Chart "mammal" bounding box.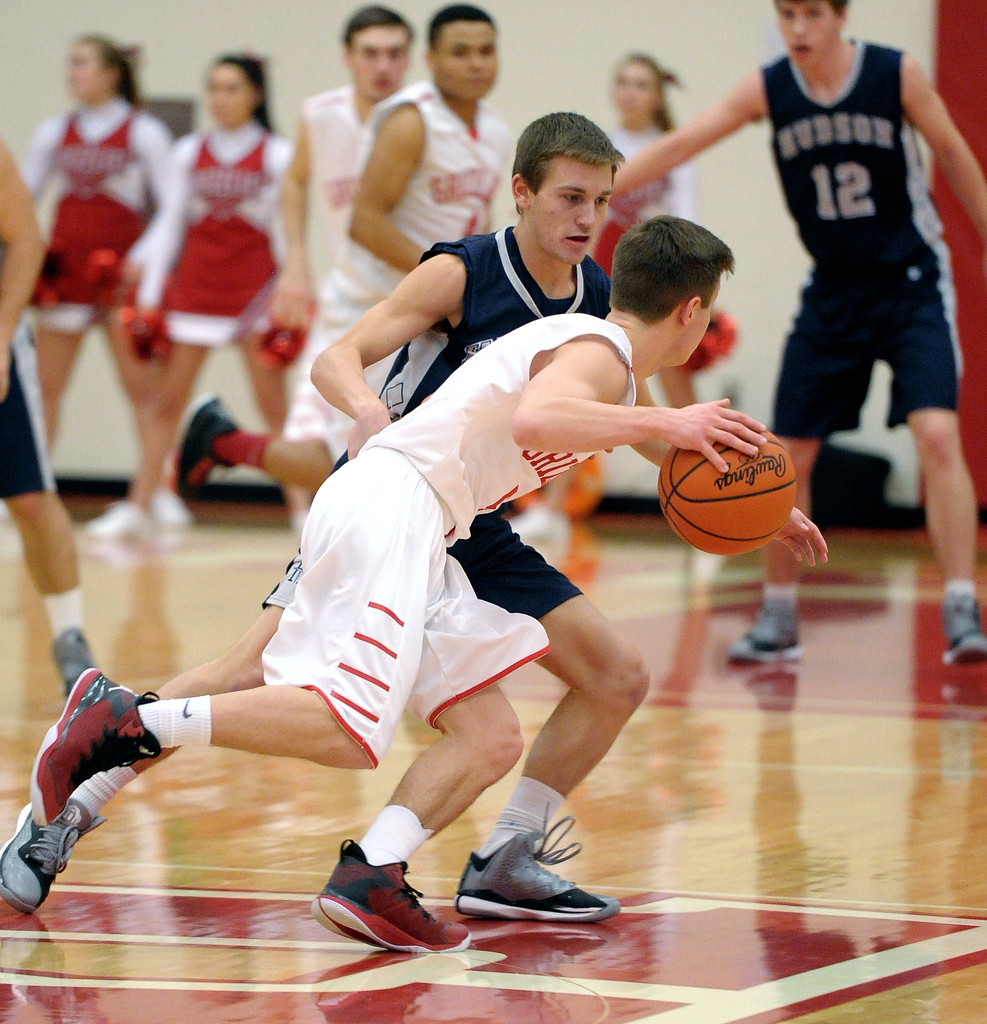
Charted: 156, 0, 517, 490.
